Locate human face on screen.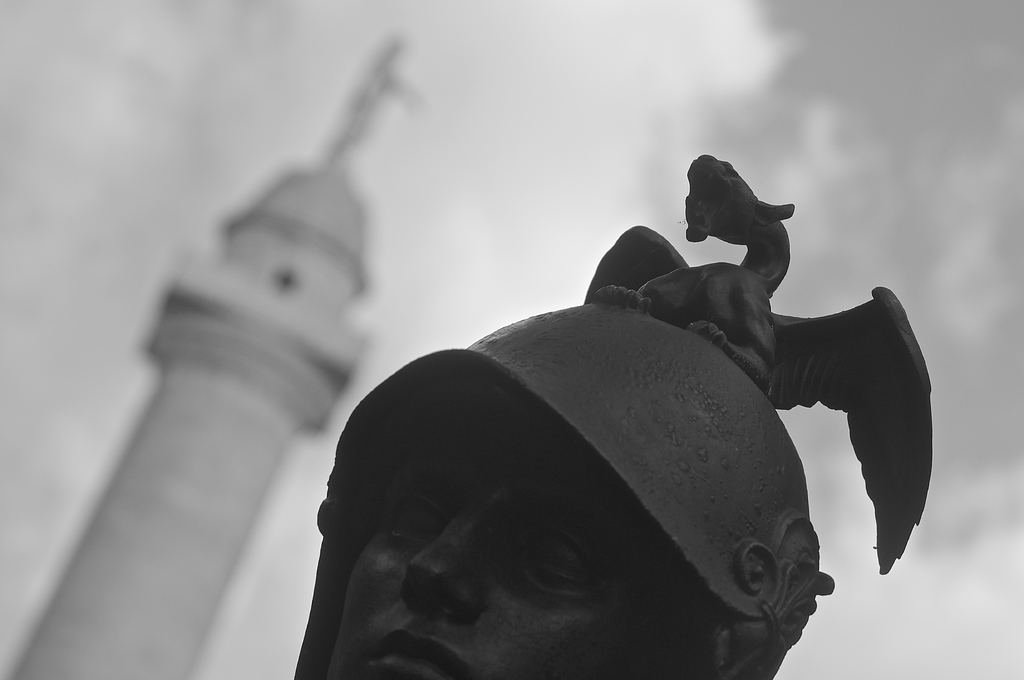
On screen at (344,415,653,678).
